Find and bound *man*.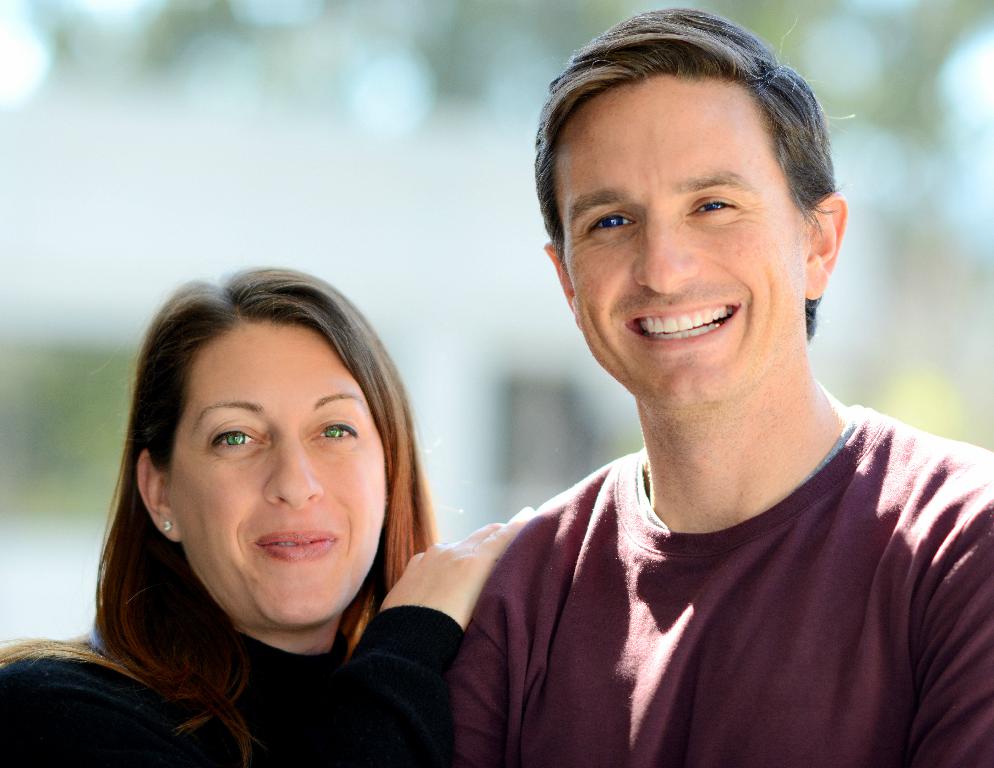
Bound: detection(360, 19, 993, 758).
